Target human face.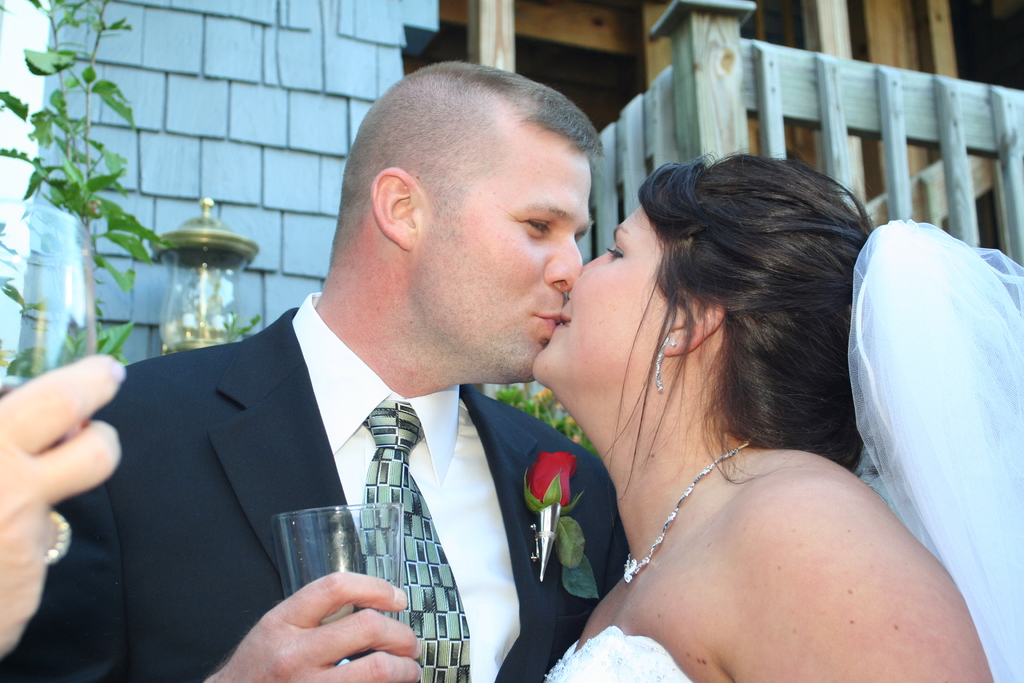
Target region: {"x1": 420, "y1": 133, "x2": 593, "y2": 382}.
